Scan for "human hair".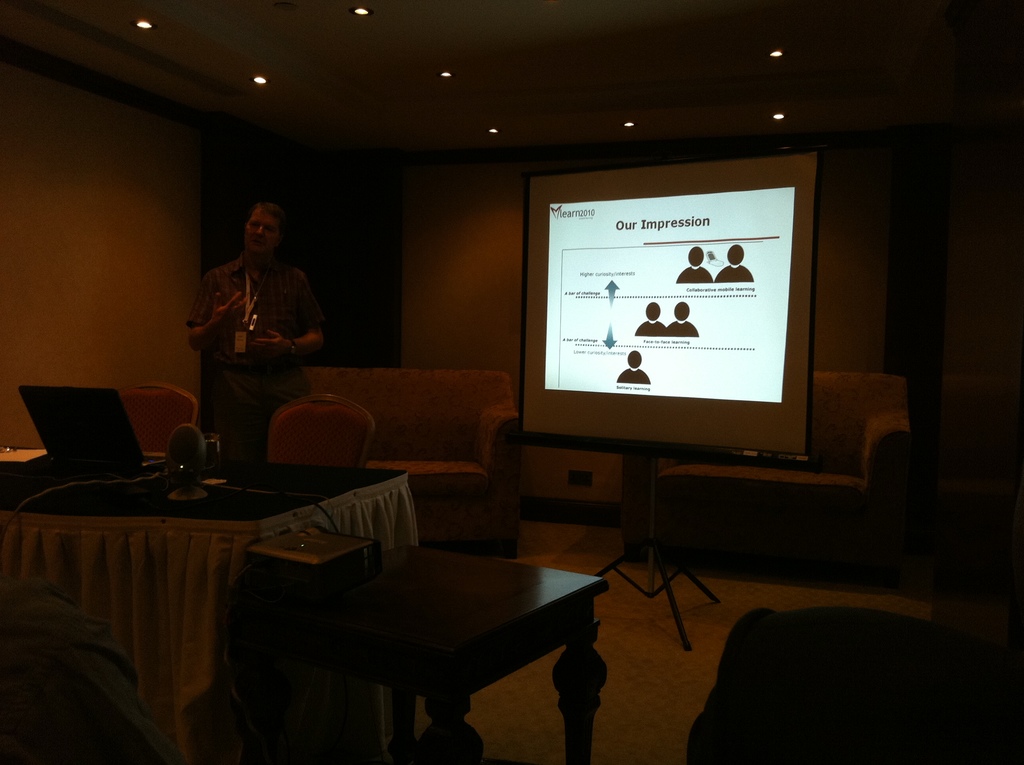
Scan result: BBox(221, 197, 290, 263).
